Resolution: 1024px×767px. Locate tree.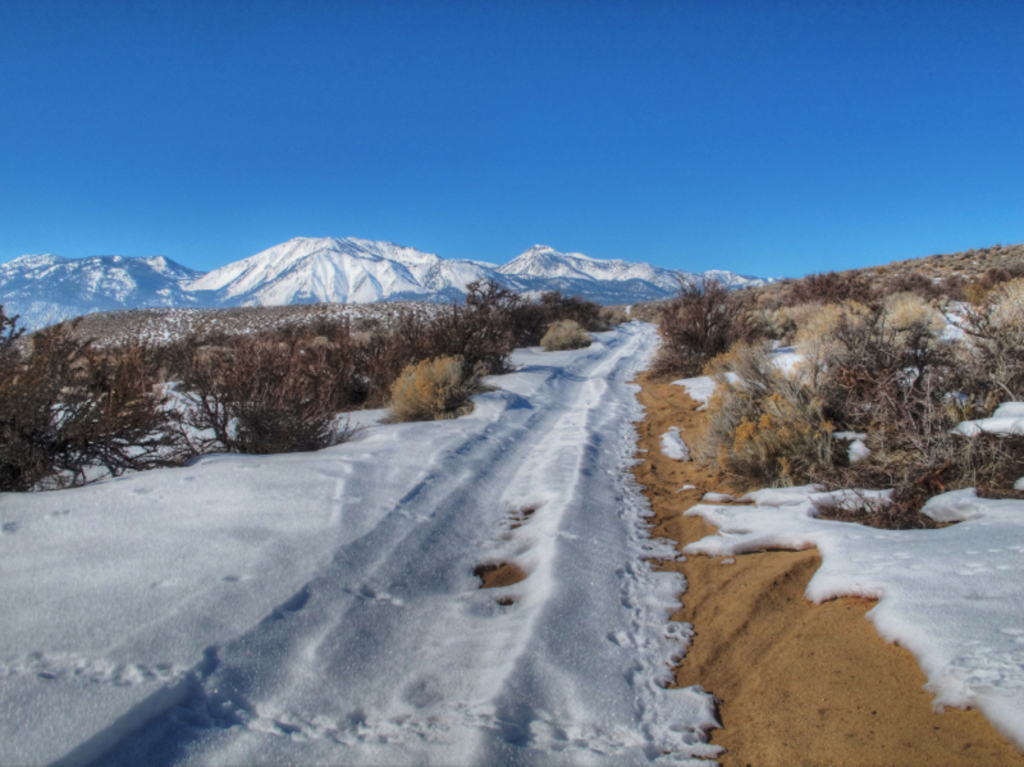
{"left": 536, "top": 318, "right": 595, "bottom": 350}.
